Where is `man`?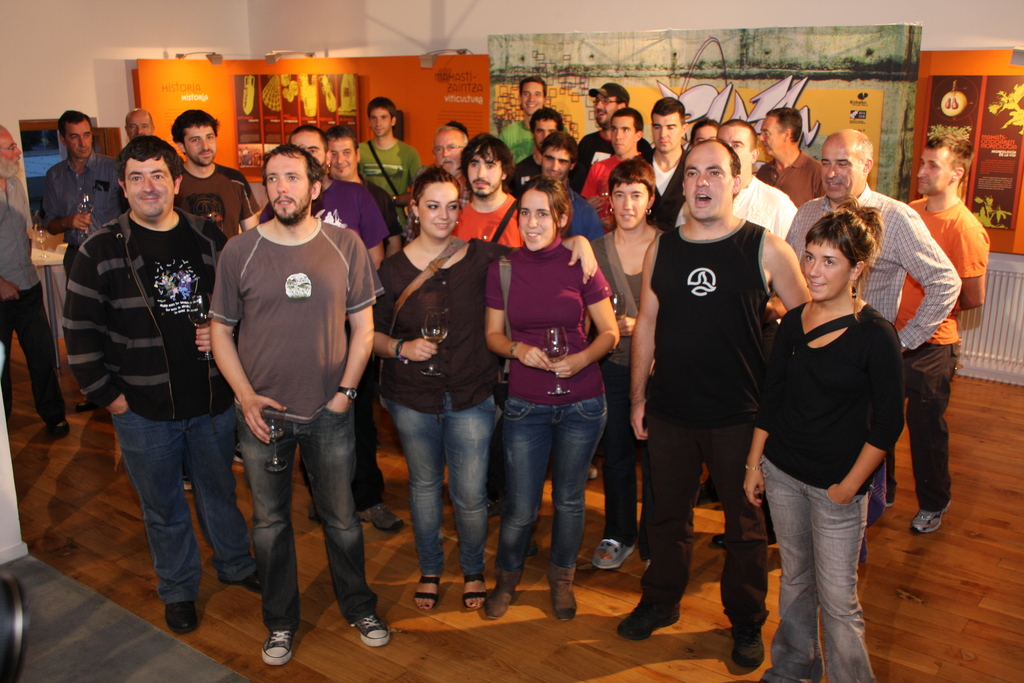
left=451, top=133, right=522, bottom=252.
